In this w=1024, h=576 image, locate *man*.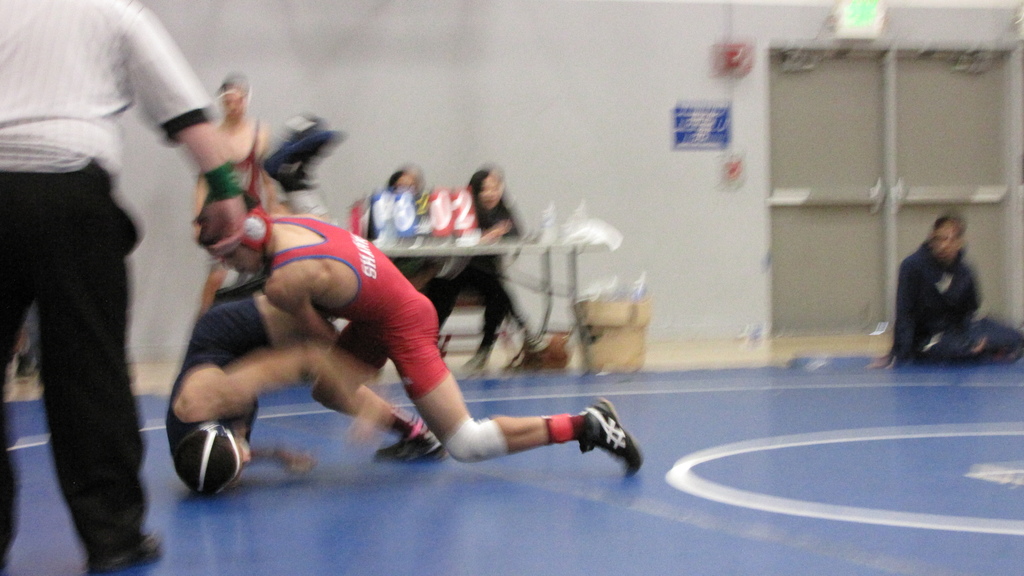
Bounding box: (202, 183, 644, 481).
